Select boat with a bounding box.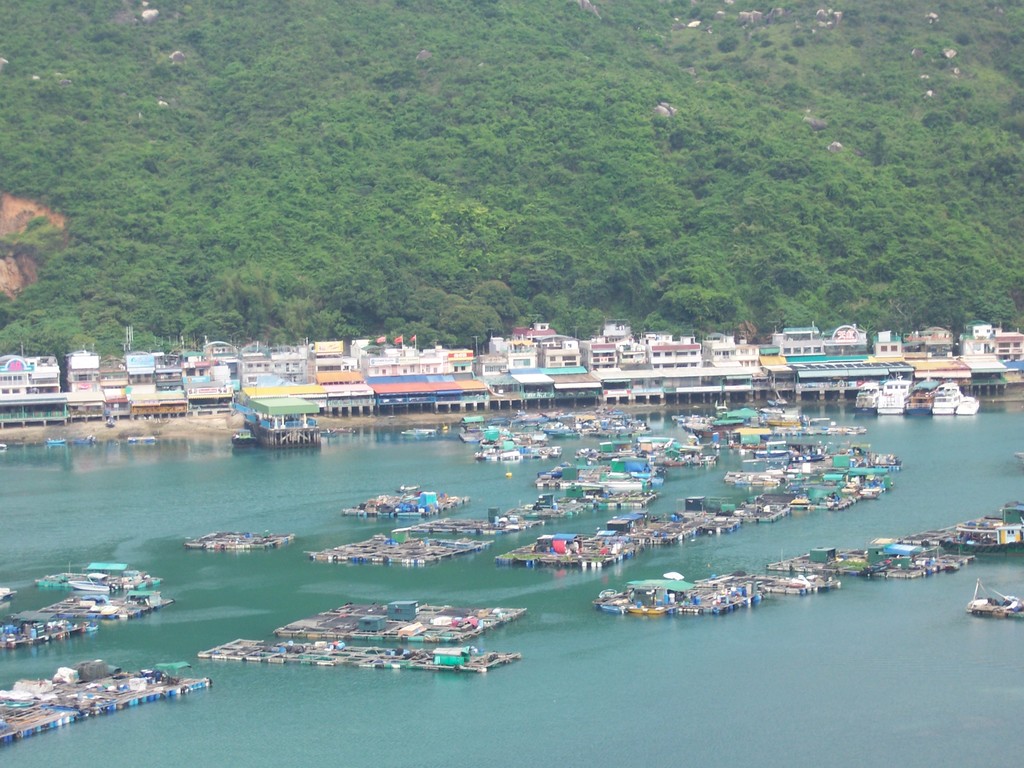
902:377:940:417.
